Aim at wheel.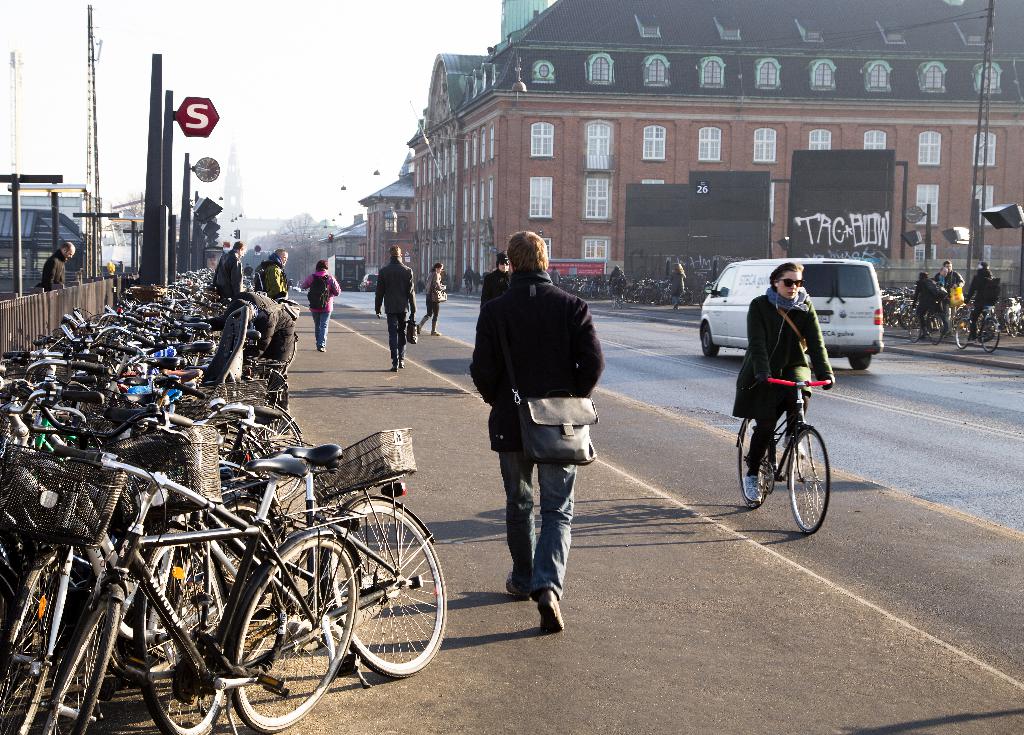
Aimed at x1=218, y1=498, x2=283, y2=564.
